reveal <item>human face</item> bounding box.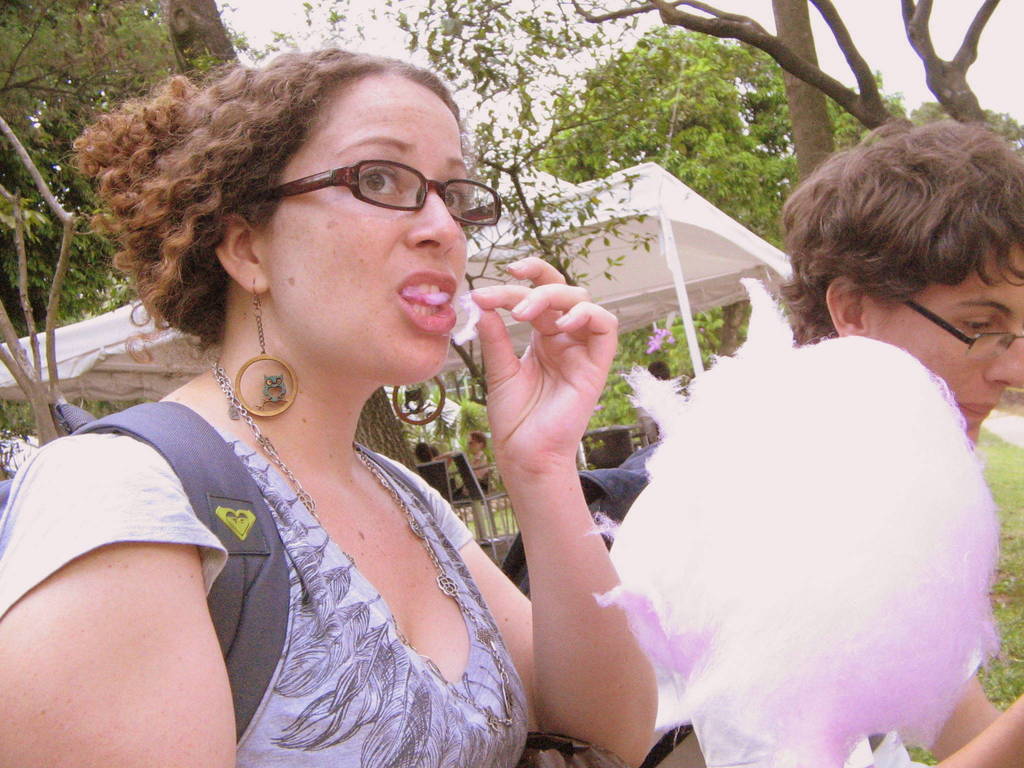
Revealed: {"left": 277, "top": 85, "right": 468, "bottom": 375}.
